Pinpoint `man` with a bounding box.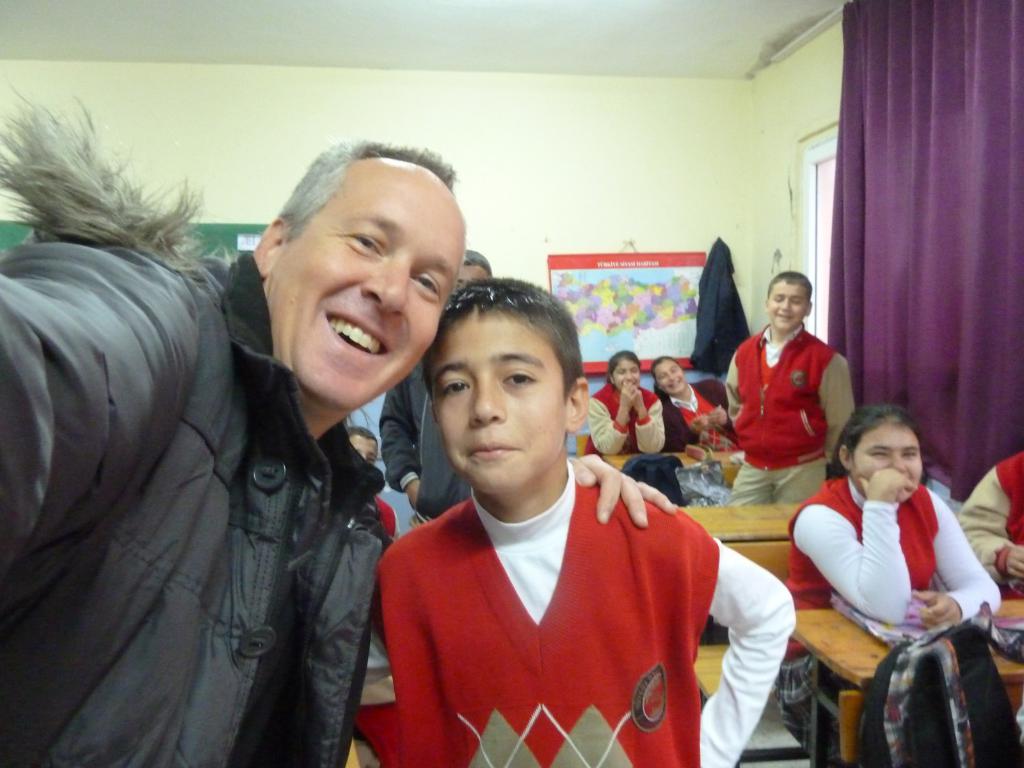
select_region(717, 269, 863, 536).
